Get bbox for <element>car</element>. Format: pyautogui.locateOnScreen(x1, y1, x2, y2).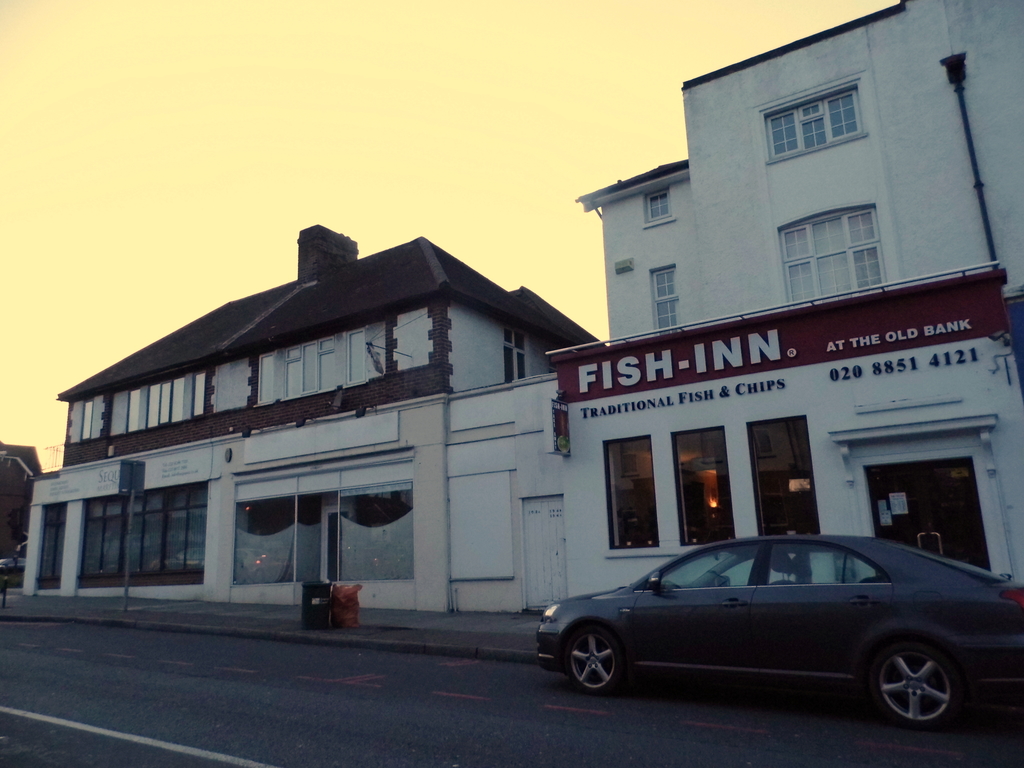
pyautogui.locateOnScreen(0, 563, 8, 607).
